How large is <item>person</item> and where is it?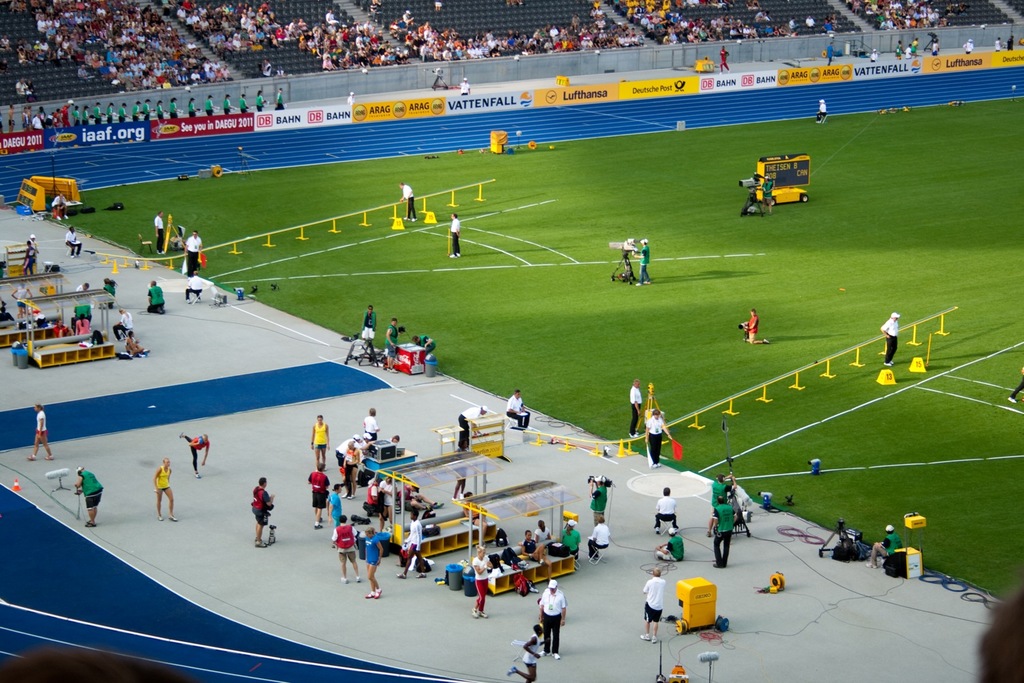
Bounding box: detection(75, 462, 105, 529).
